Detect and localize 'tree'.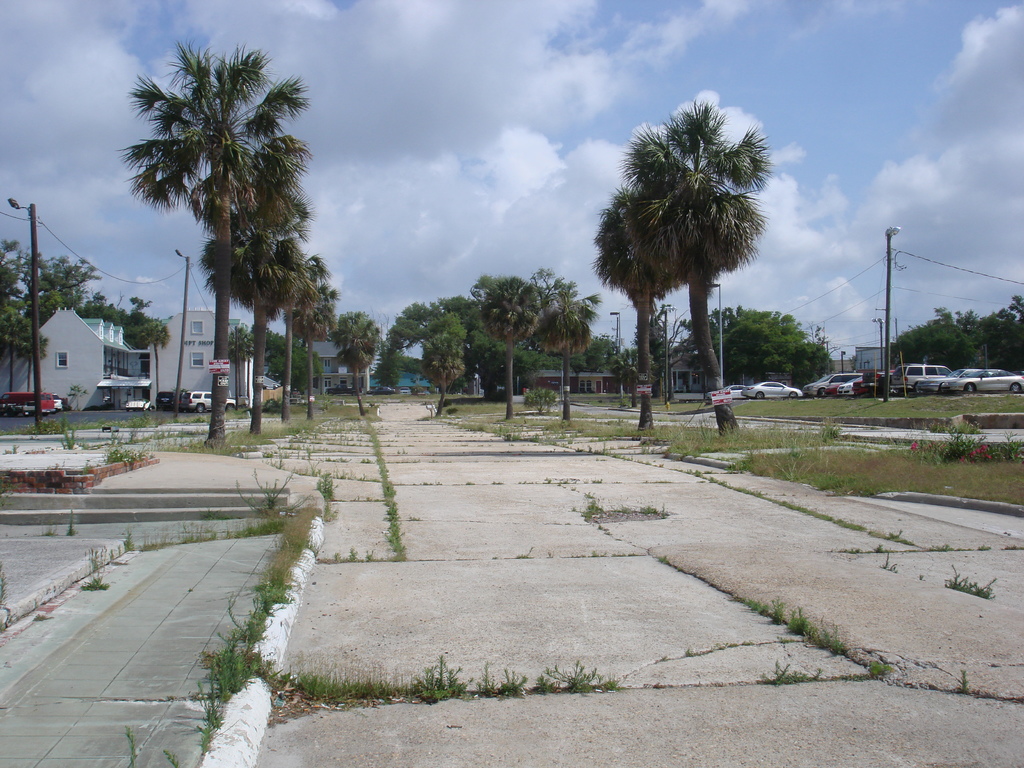
Localized at x1=120, y1=24, x2=295, y2=454.
